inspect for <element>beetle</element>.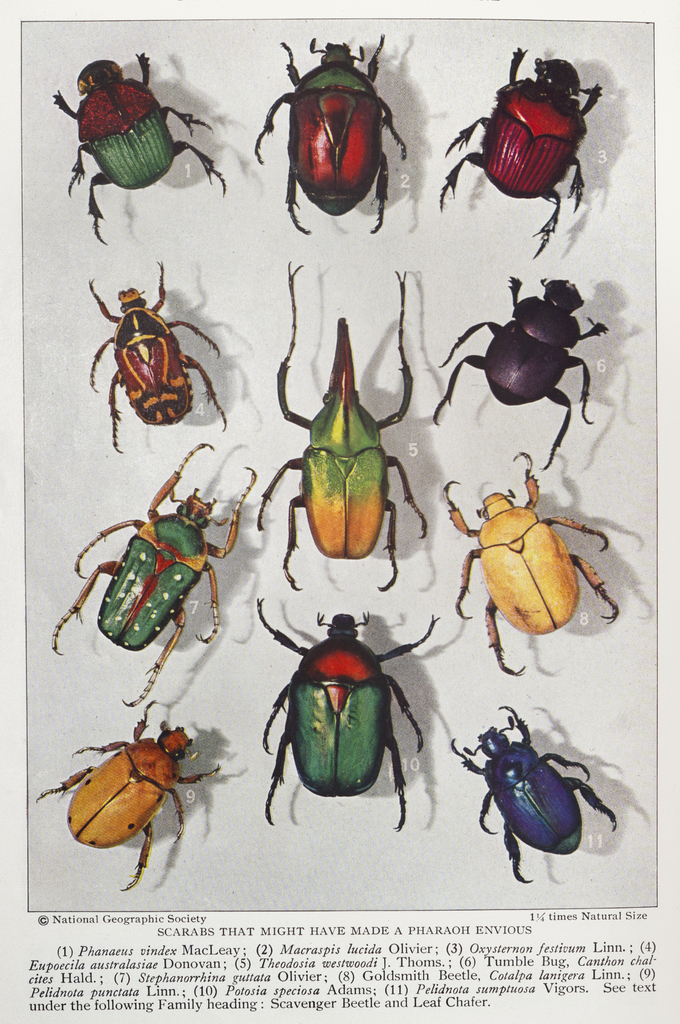
Inspection: [left=247, top=29, right=406, bottom=228].
